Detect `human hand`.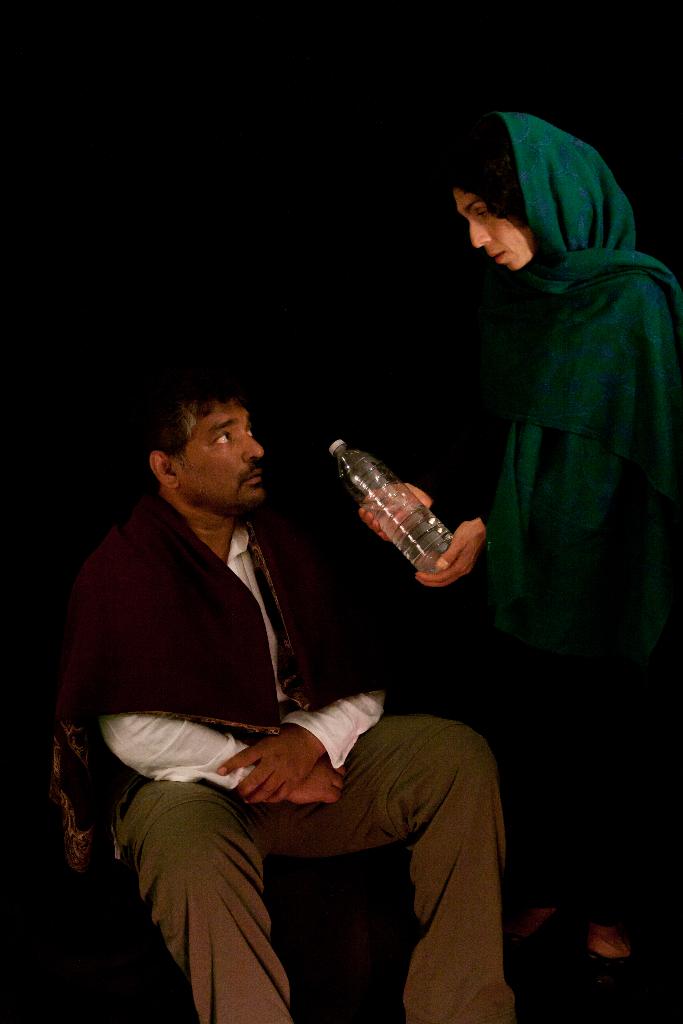
Detected at locate(226, 735, 323, 811).
